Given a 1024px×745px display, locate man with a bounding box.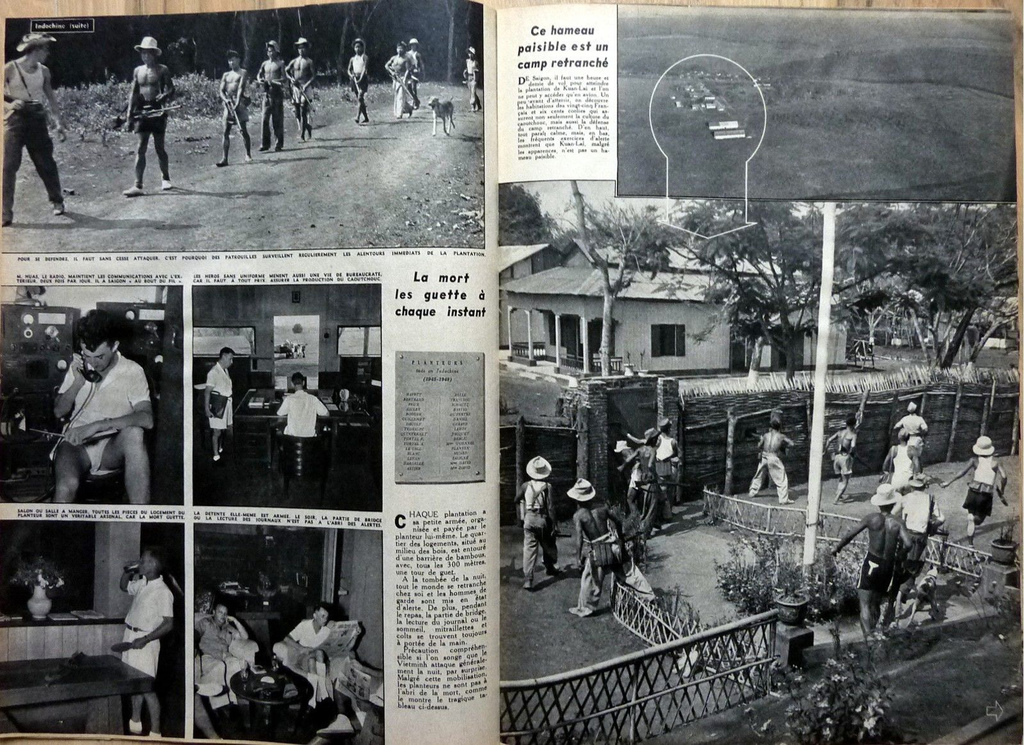
Located: Rect(463, 47, 483, 113).
